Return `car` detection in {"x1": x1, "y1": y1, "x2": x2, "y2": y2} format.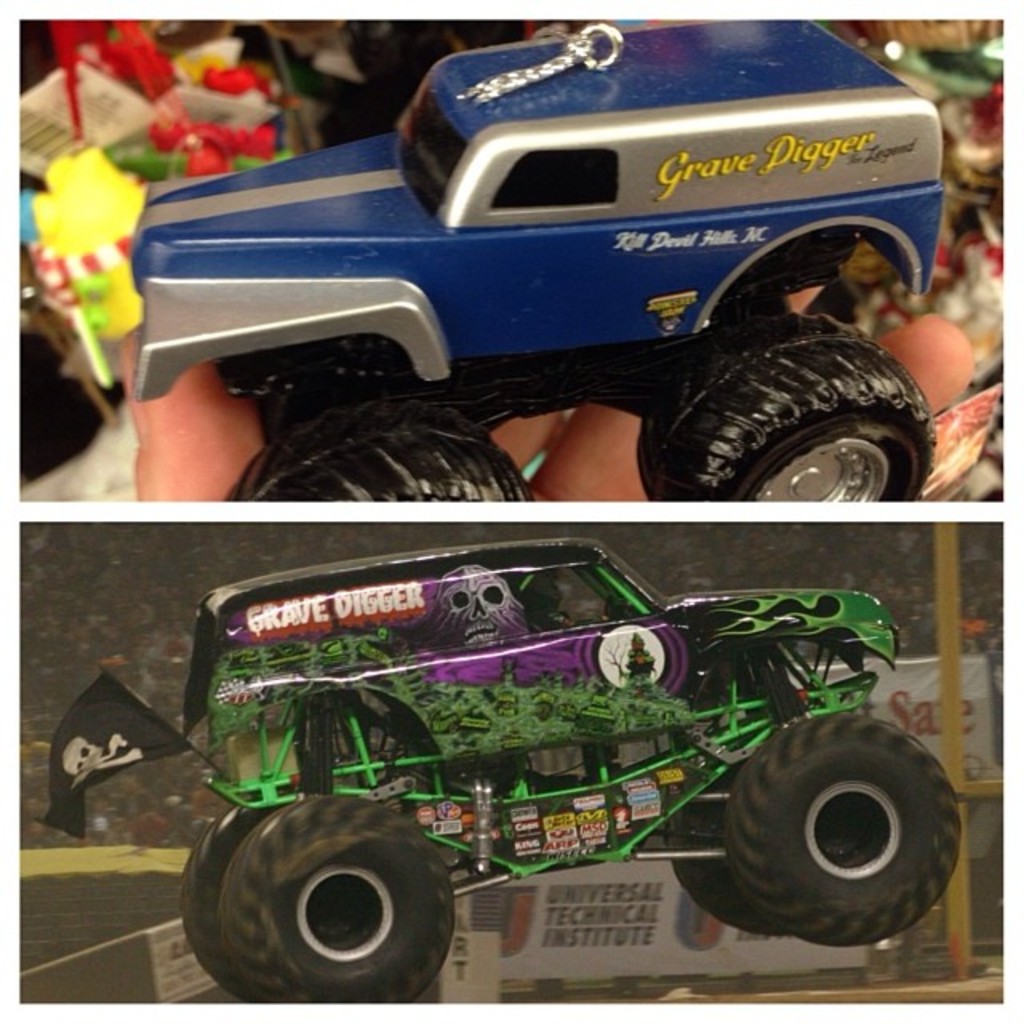
{"x1": 134, "y1": 18, "x2": 938, "y2": 504}.
